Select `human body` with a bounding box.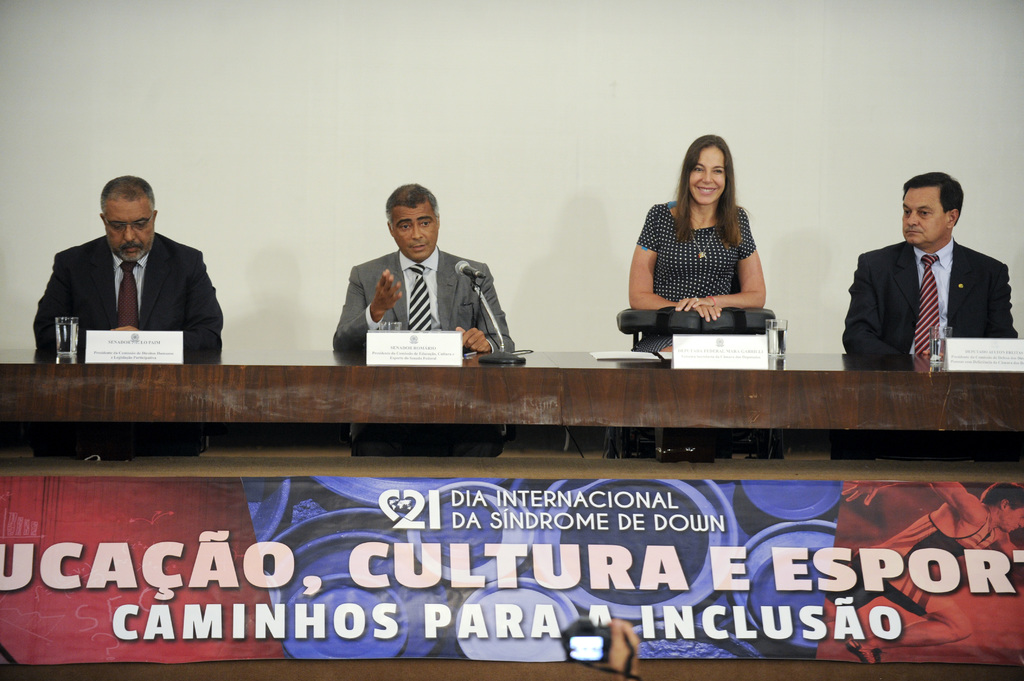
628 130 796 364.
